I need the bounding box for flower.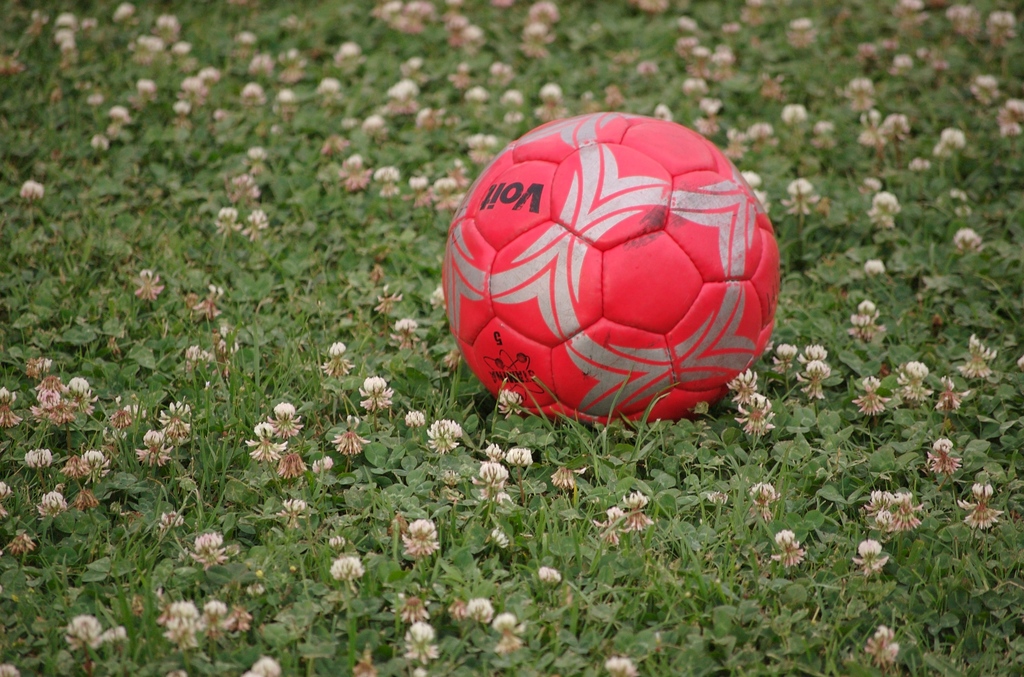
Here it is: pyautogui.locateOnScreen(52, 12, 83, 29).
